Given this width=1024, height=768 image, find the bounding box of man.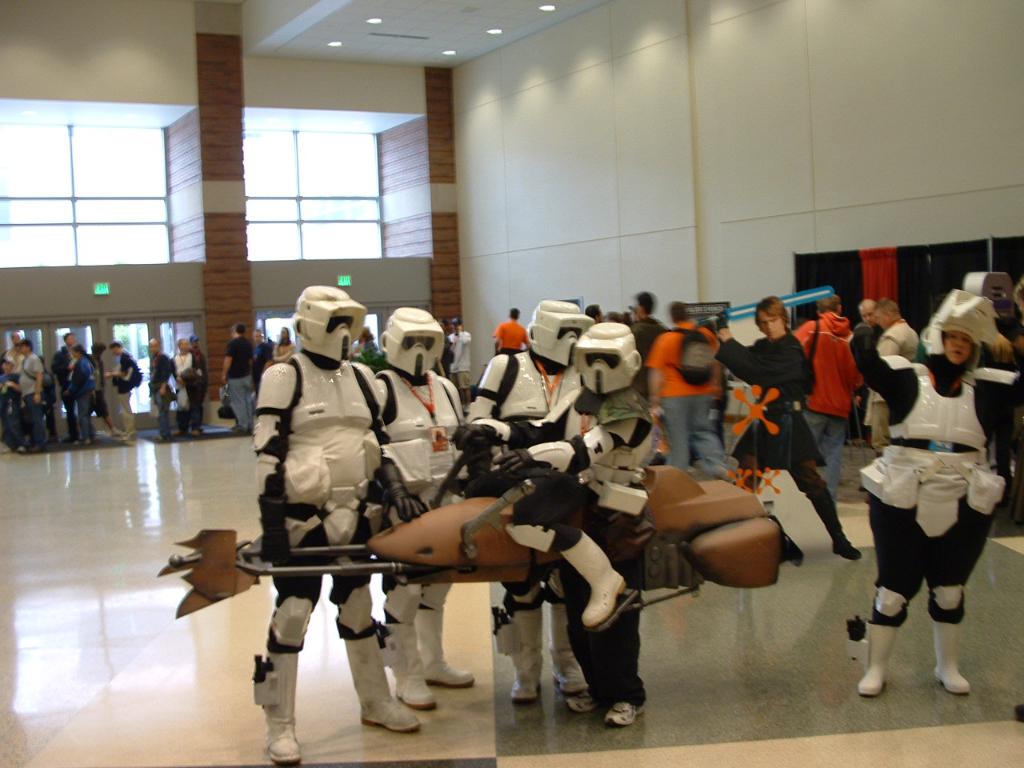
{"x1": 17, "y1": 339, "x2": 54, "y2": 458}.
